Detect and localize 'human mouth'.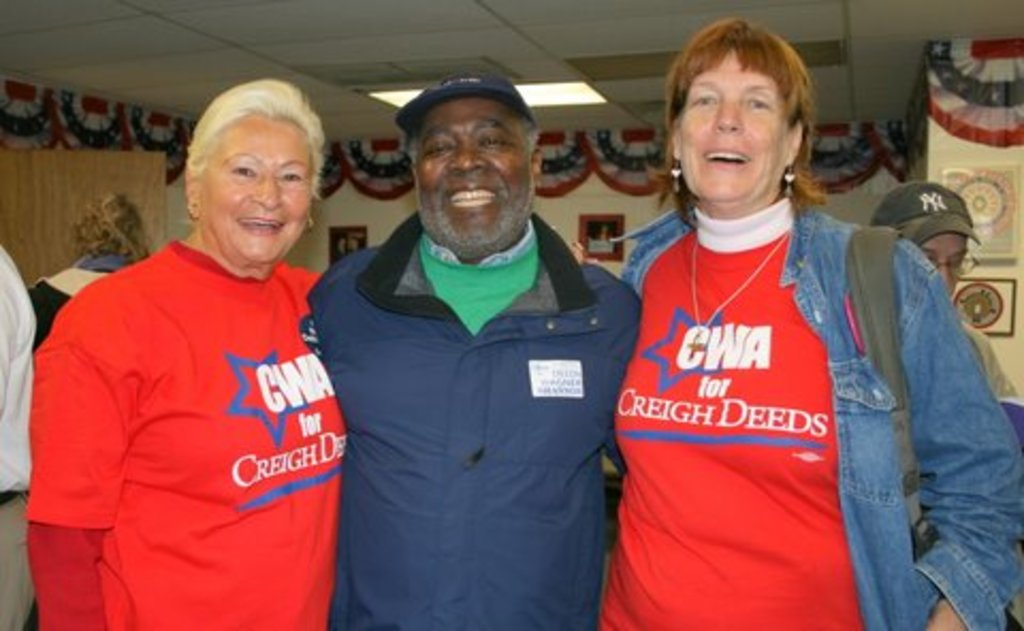
Localized at detection(704, 149, 749, 168).
